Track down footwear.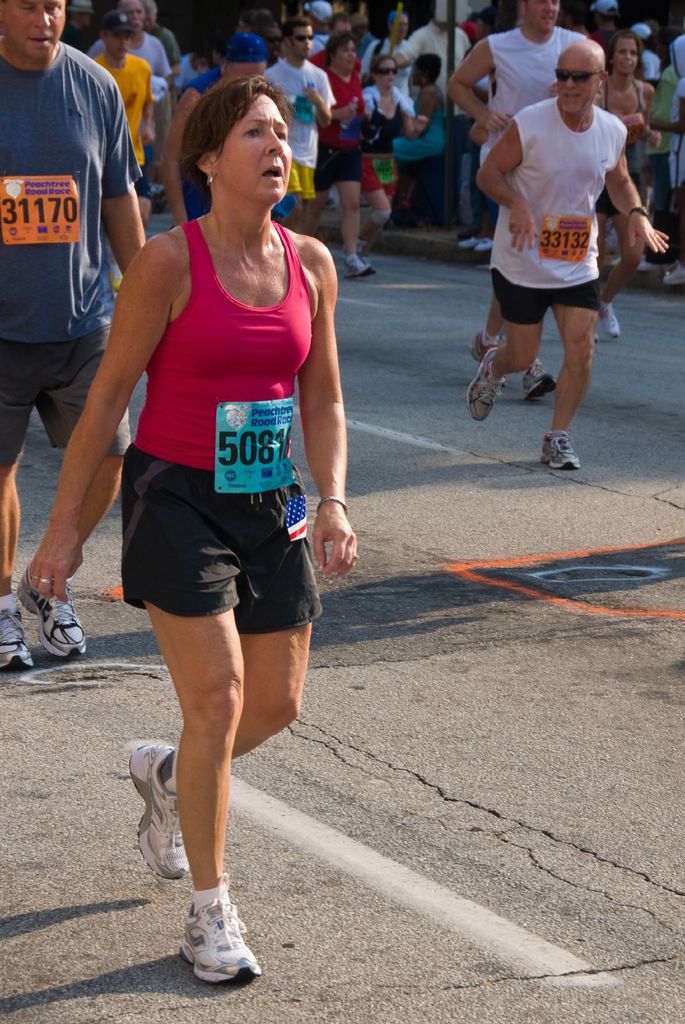
Tracked to (17,567,88,660).
